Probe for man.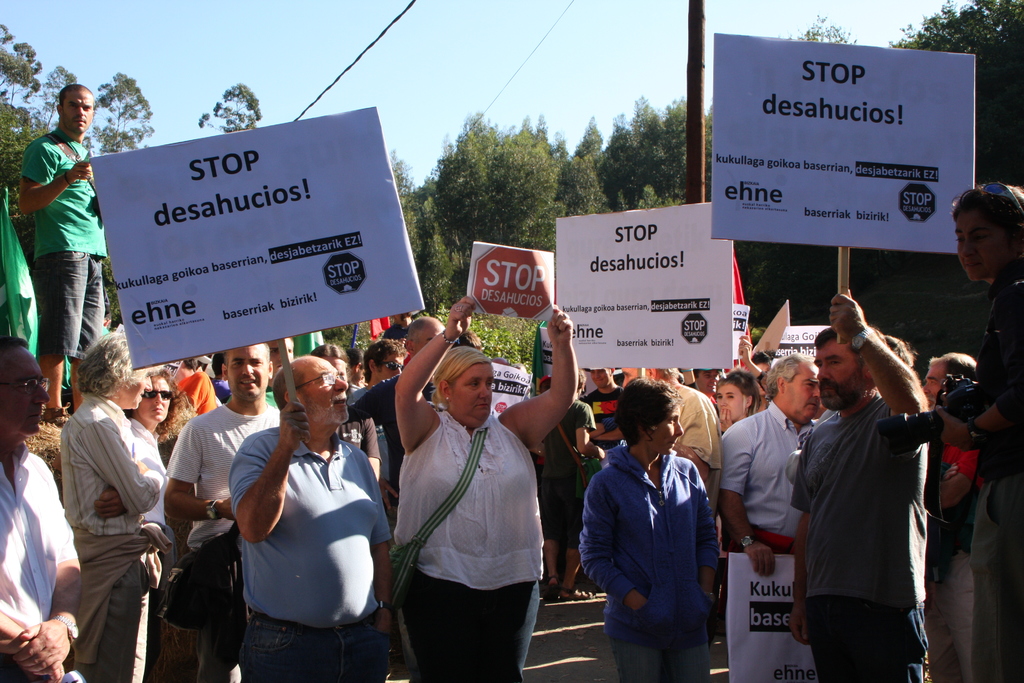
Probe result: <bbox>164, 340, 285, 682</bbox>.
